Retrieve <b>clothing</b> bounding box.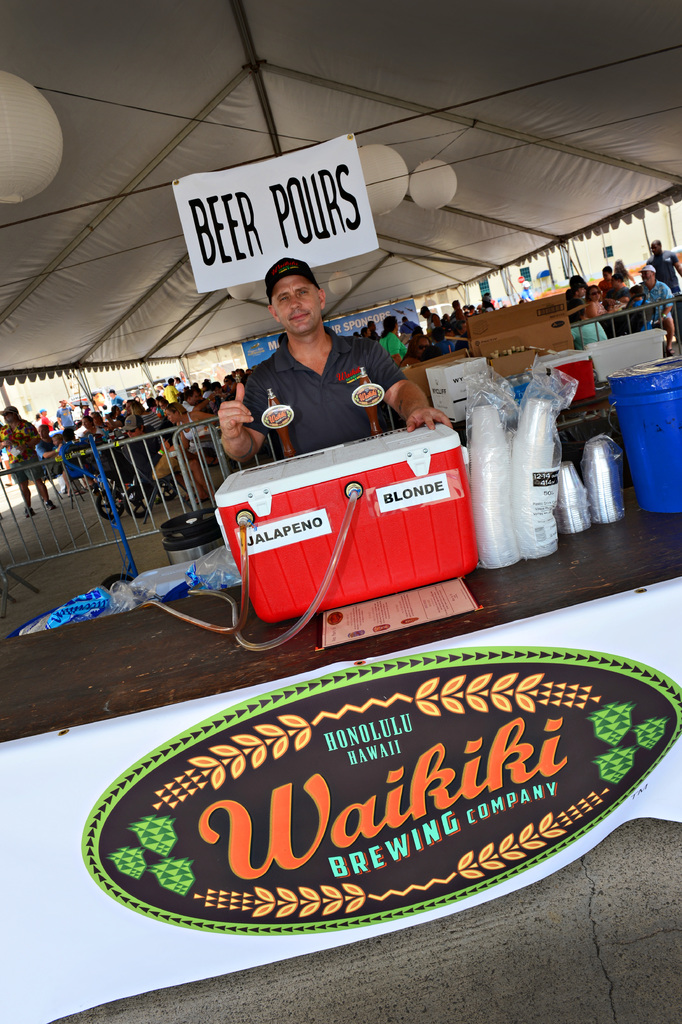
Bounding box: (452, 303, 475, 334).
